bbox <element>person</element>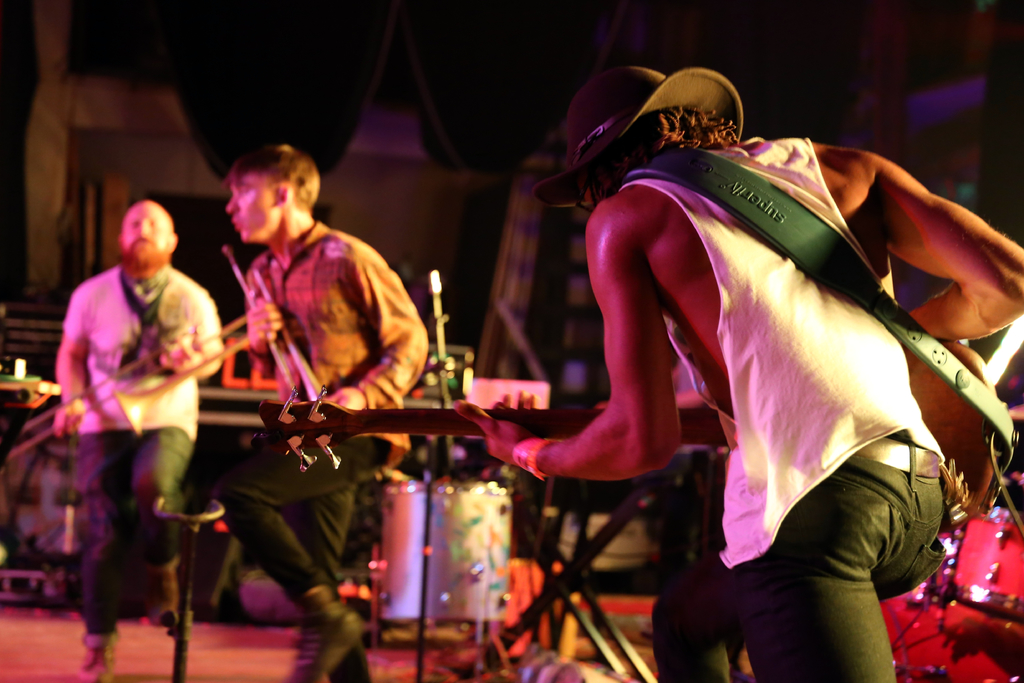
{"x1": 220, "y1": 138, "x2": 430, "y2": 682}
